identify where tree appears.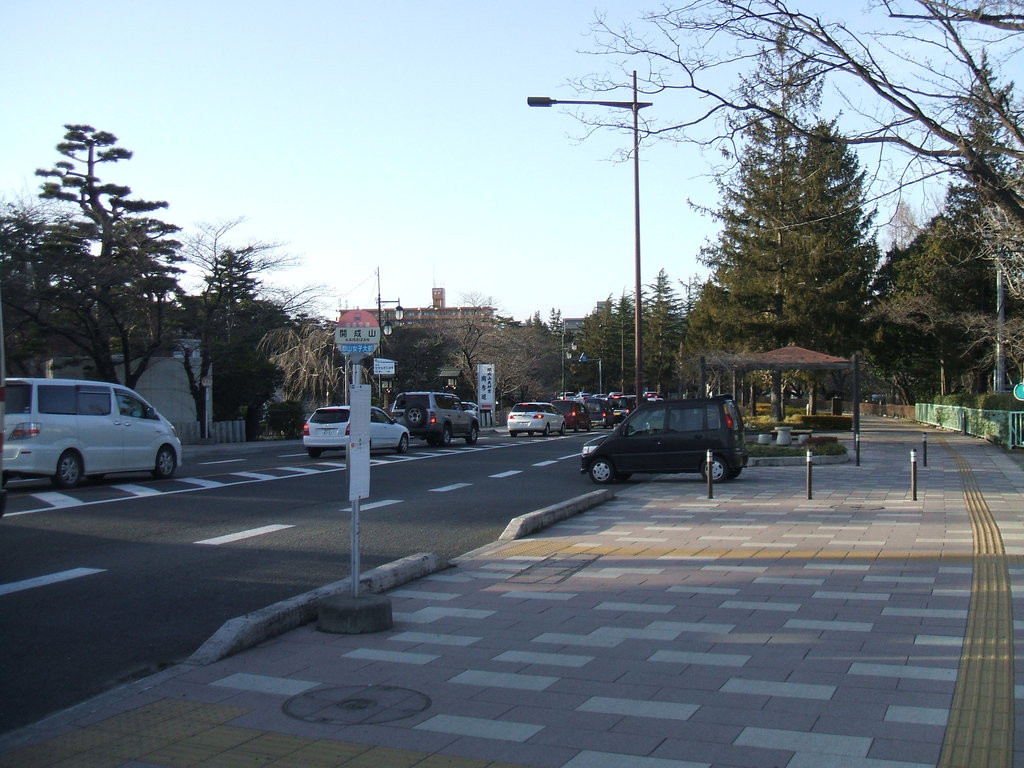
Appears at [left=551, top=0, right=1023, bottom=260].
